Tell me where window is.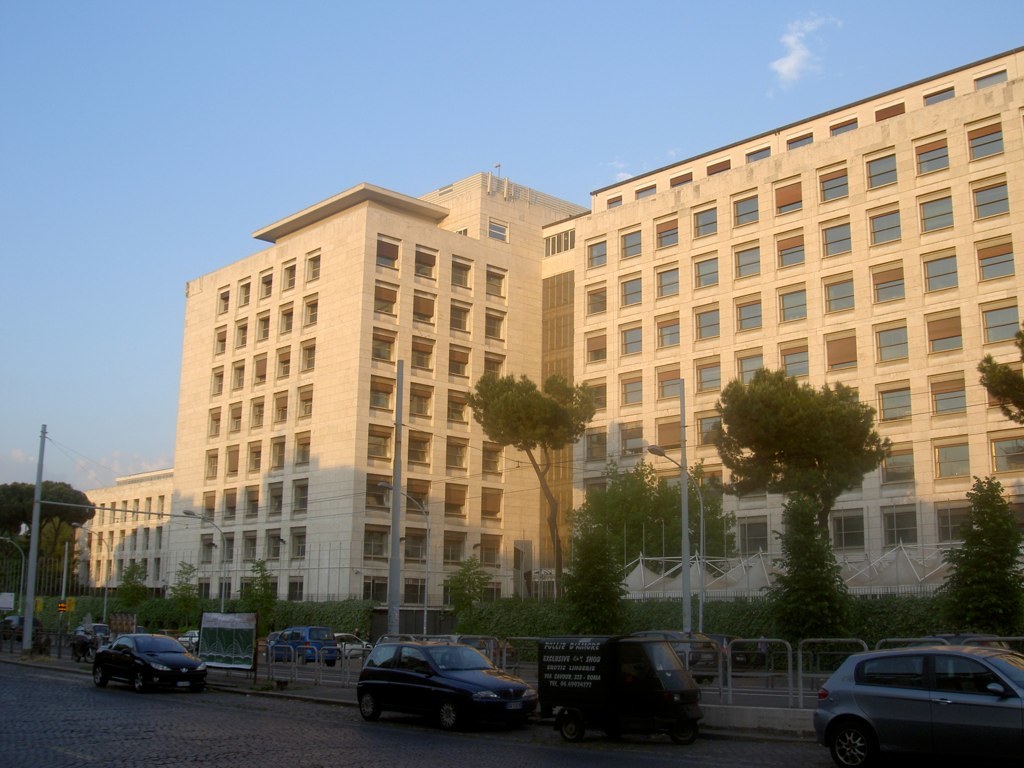
window is at BBox(301, 295, 318, 323).
